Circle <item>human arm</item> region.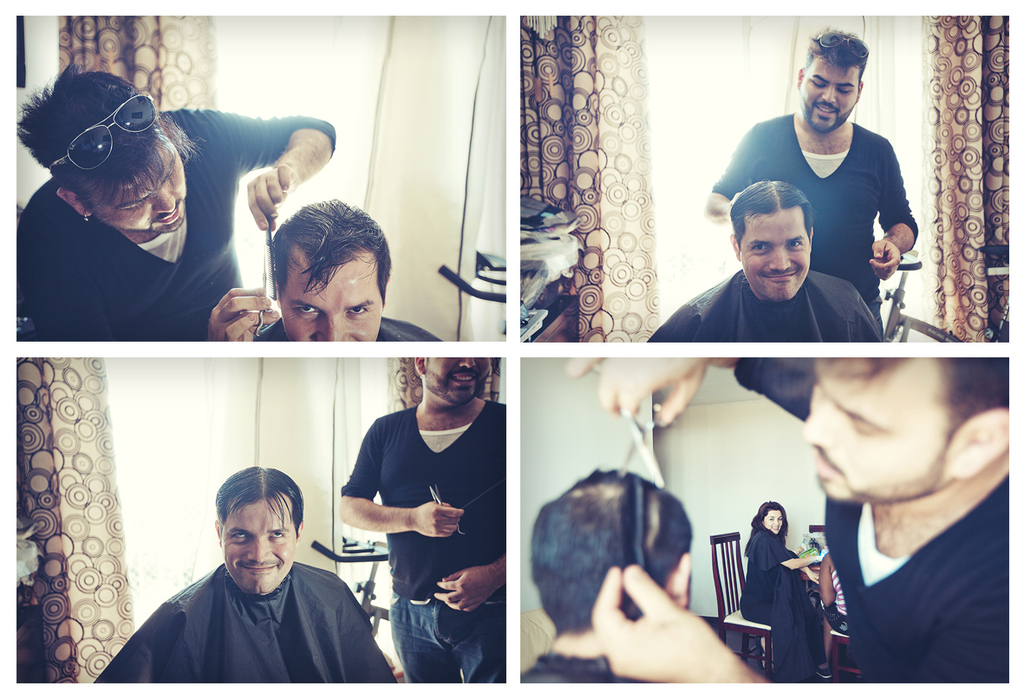
Region: left=590, top=560, right=770, bottom=687.
